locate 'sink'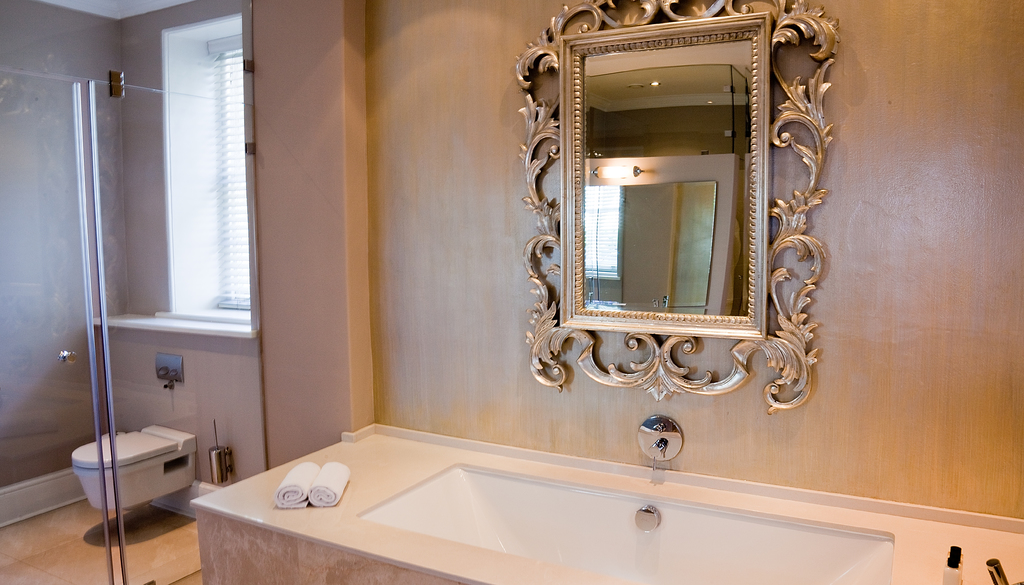
[x1=220, y1=421, x2=862, y2=579]
